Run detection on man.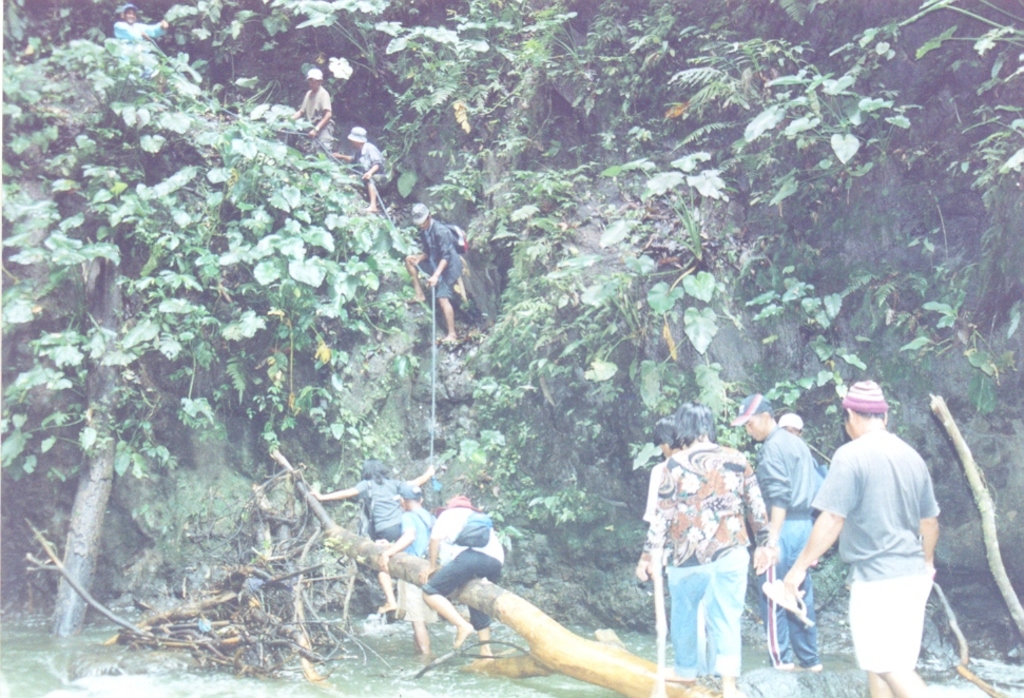
Result: 741, 396, 825, 673.
